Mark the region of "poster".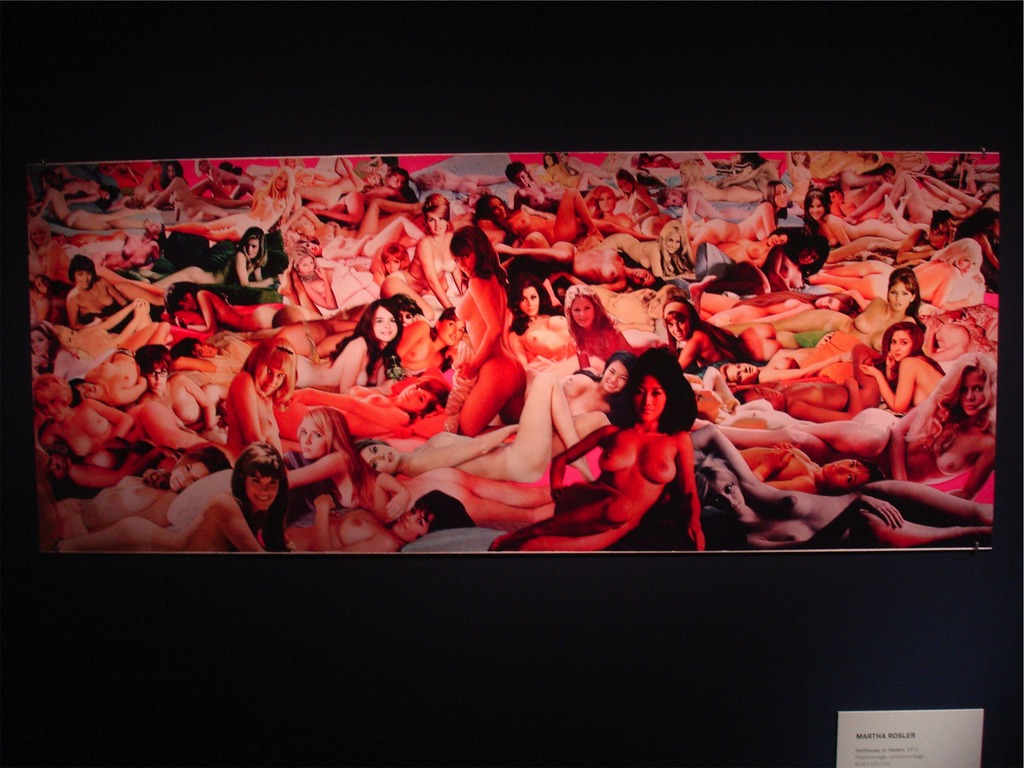
Region: (28, 151, 998, 551).
